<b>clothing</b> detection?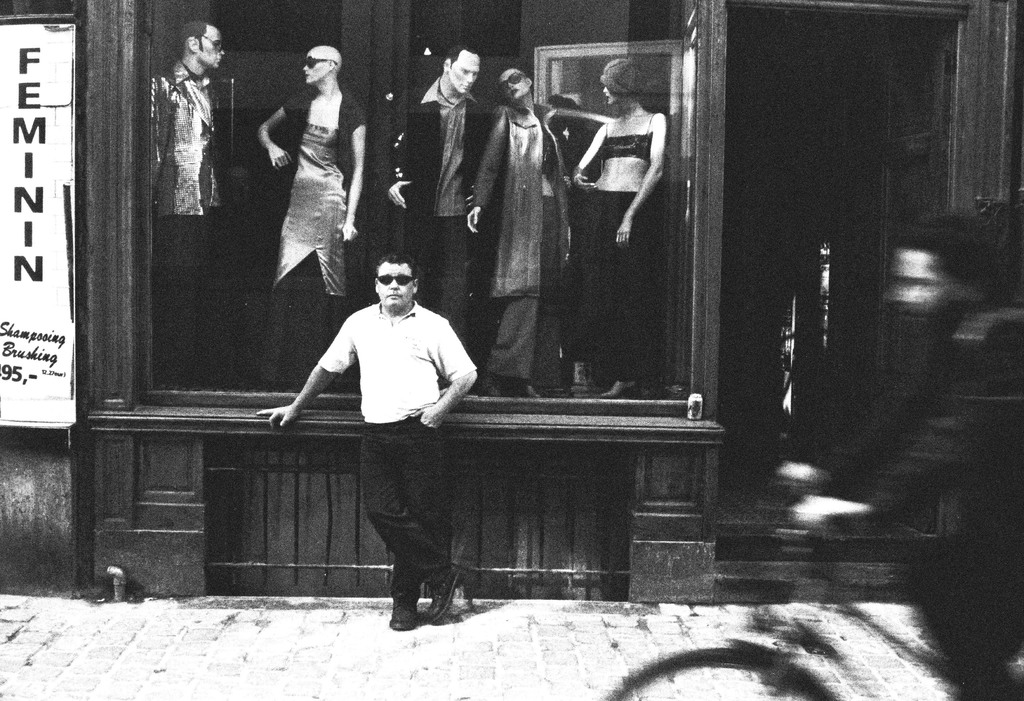
box=[598, 109, 659, 164]
